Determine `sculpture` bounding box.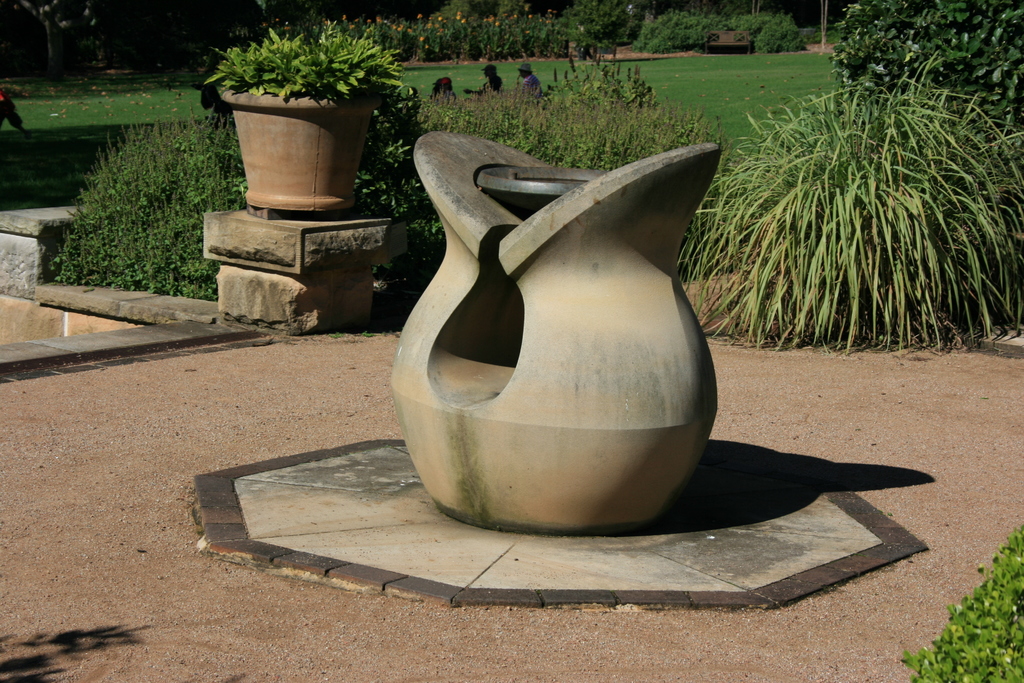
Determined: (left=390, top=142, right=710, bottom=531).
